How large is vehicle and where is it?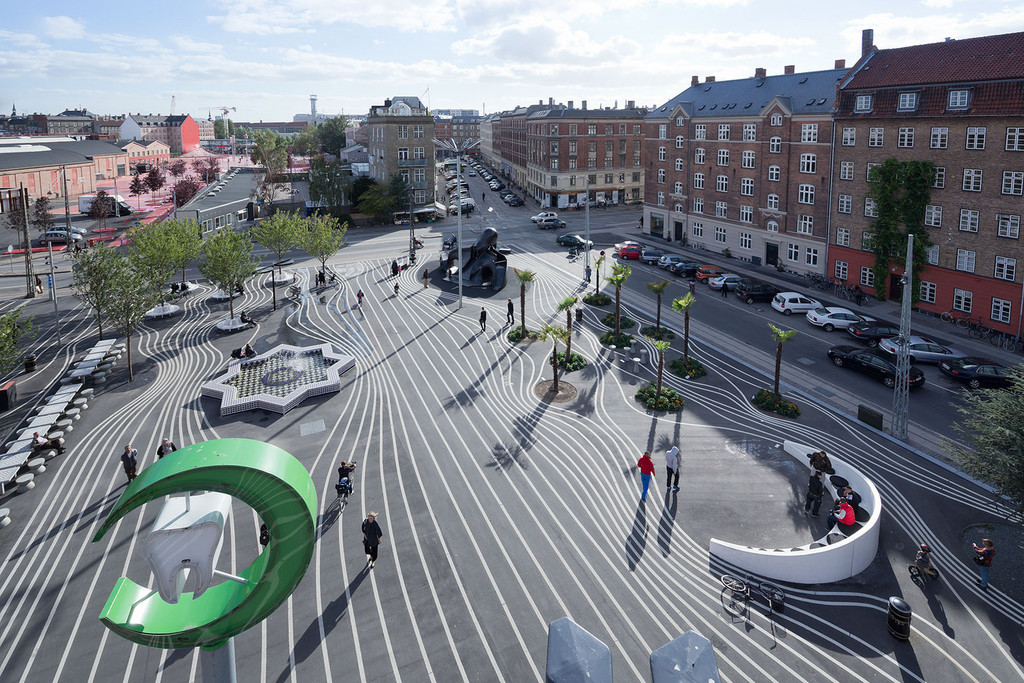
Bounding box: 613 240 641 251.
